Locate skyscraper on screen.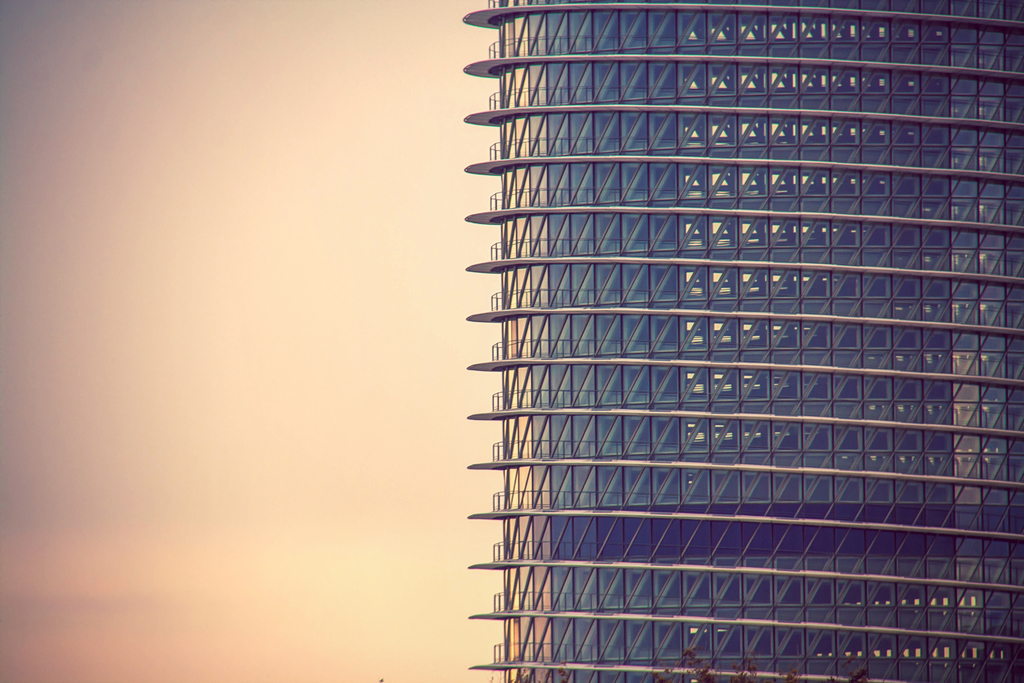
On screen at [x1=402, y1=15, x2=1007, y2=682].
